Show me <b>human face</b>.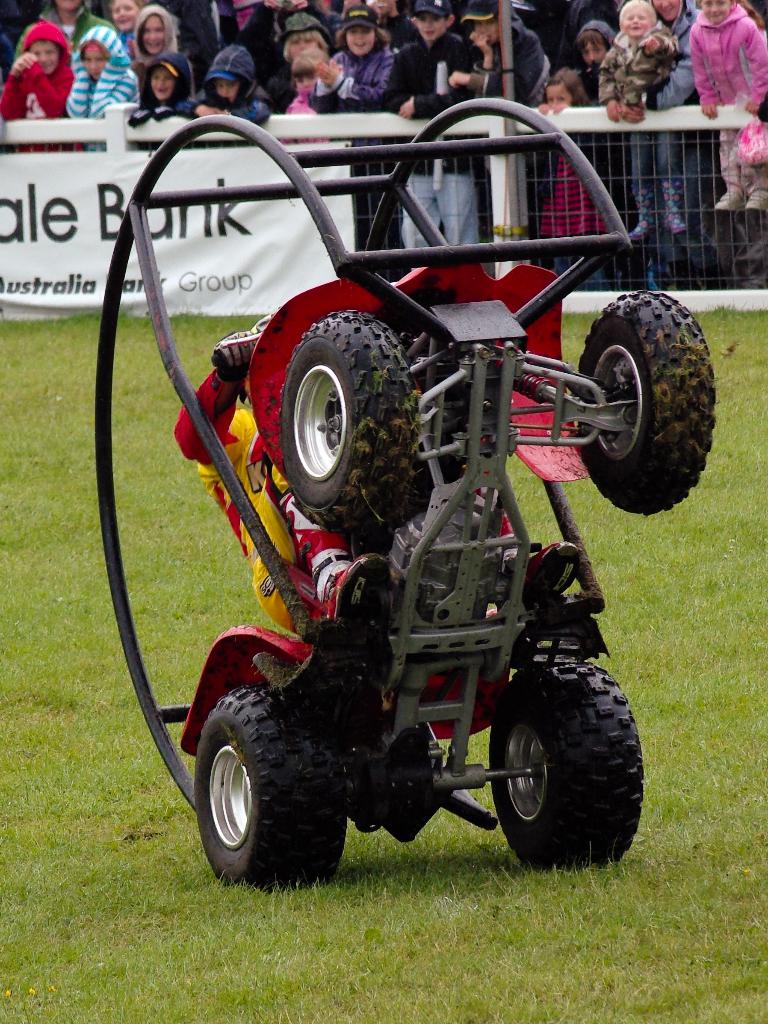
<b>human face</b> is here: bbox=(347, 29, 373, 61).
